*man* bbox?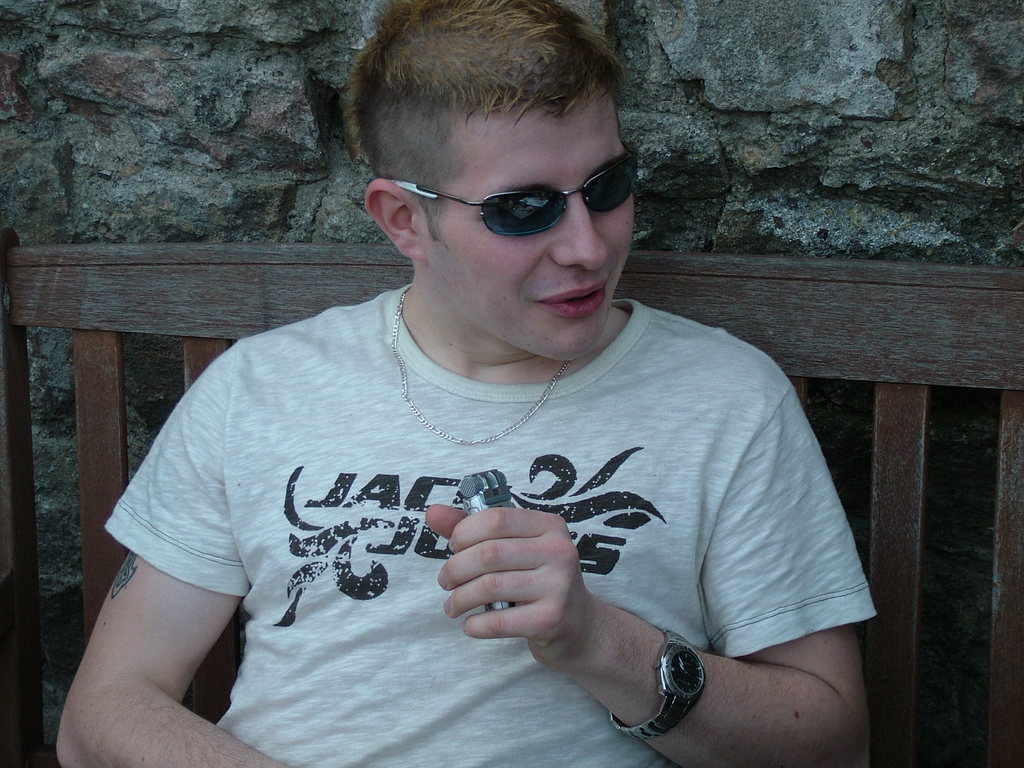
(54,24,899,748)
